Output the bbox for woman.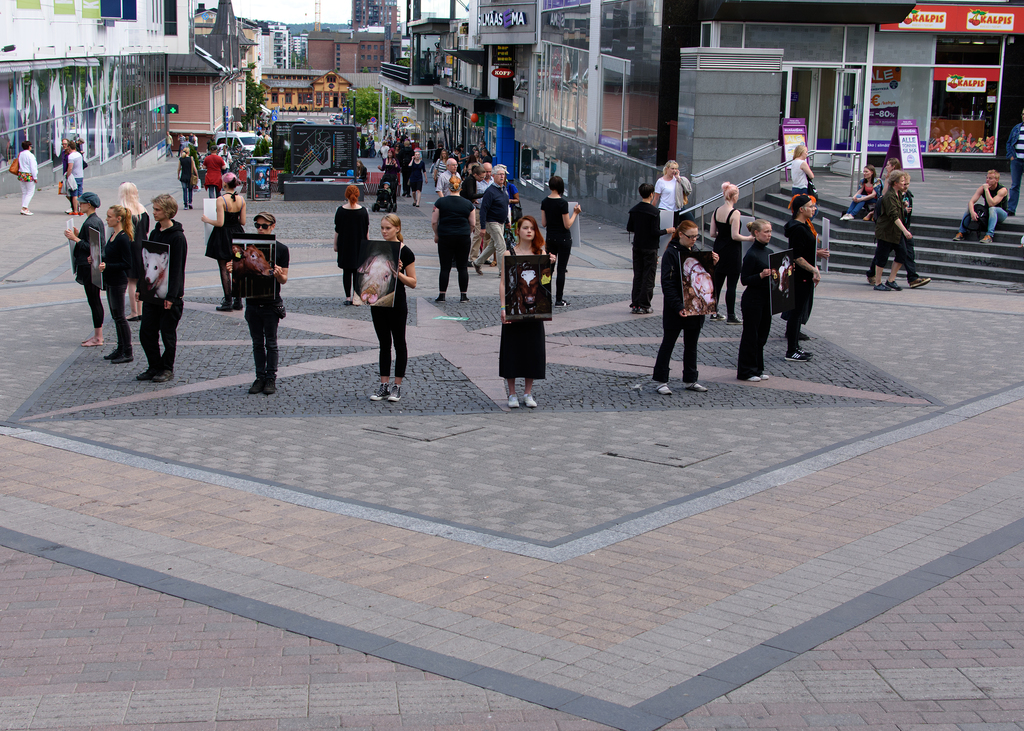
left=17, top=140, right=40, bottom=213.
